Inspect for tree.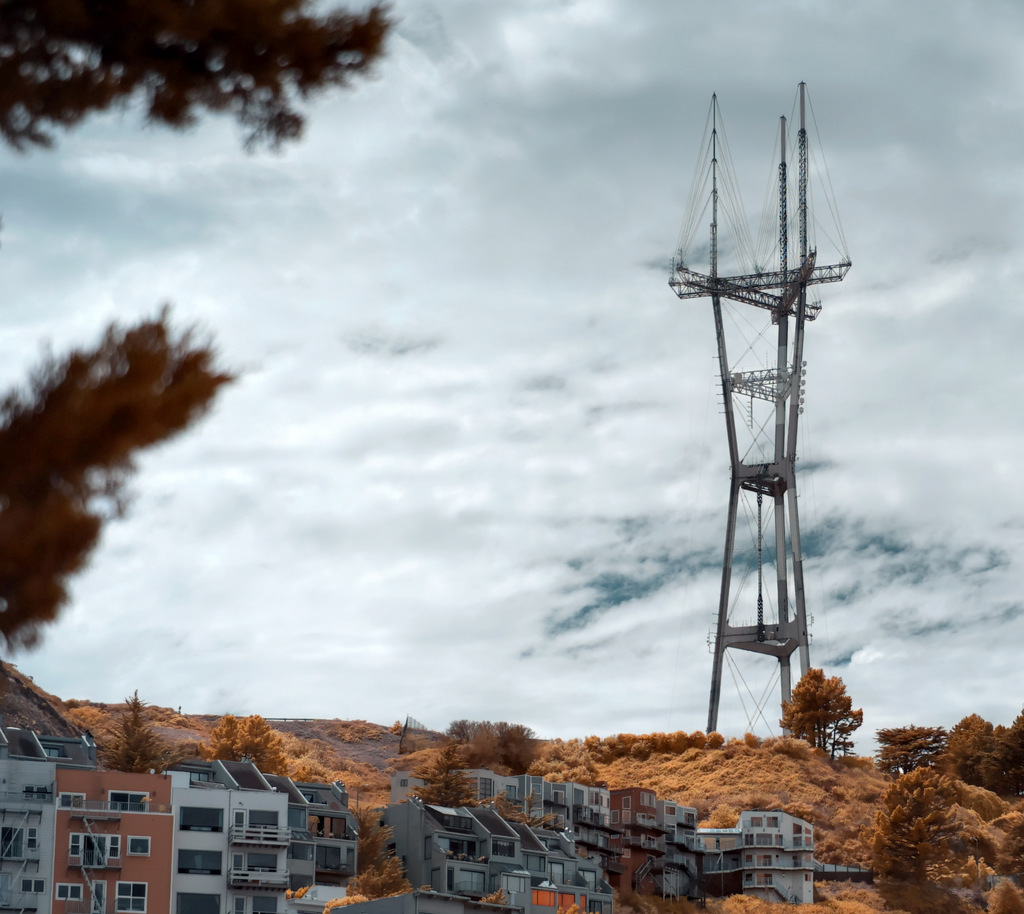
Inspection: BBox(500, 726, 537, 778).
